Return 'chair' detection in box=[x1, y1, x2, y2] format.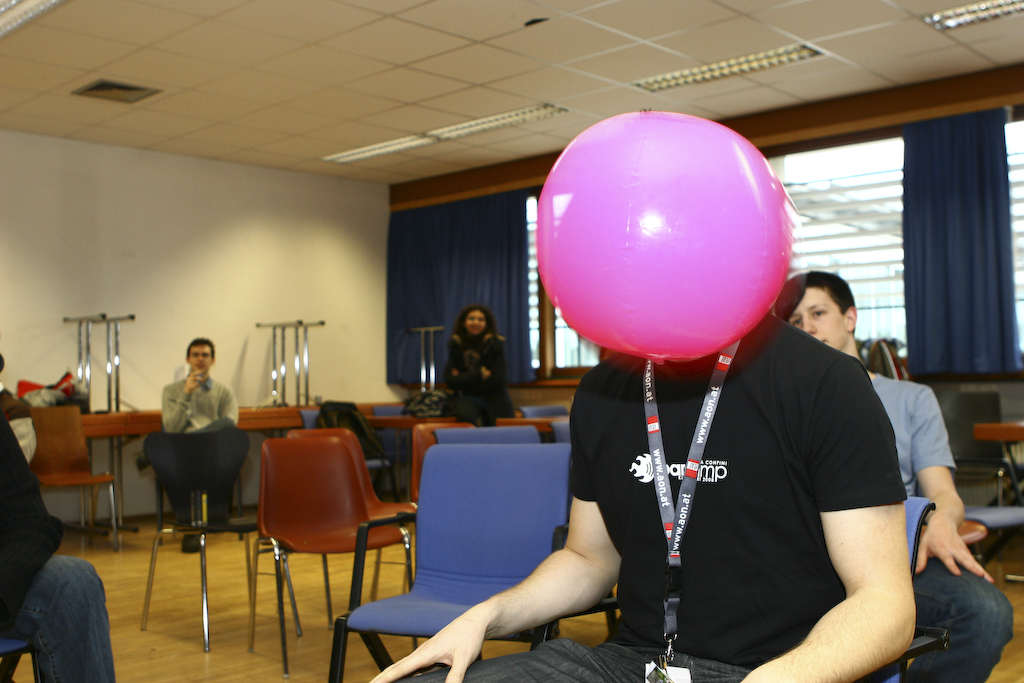
box=[370, 422, 482, 604].
